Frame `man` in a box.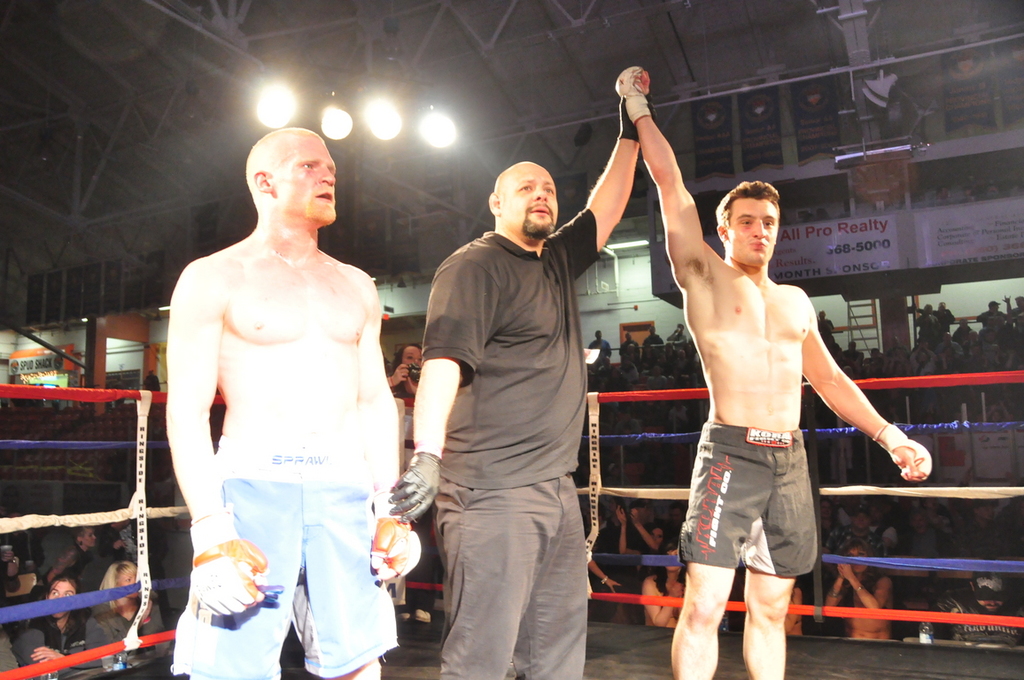
{"x1": 392, "y1": 64, "x2": 652, "y2": 679}.
